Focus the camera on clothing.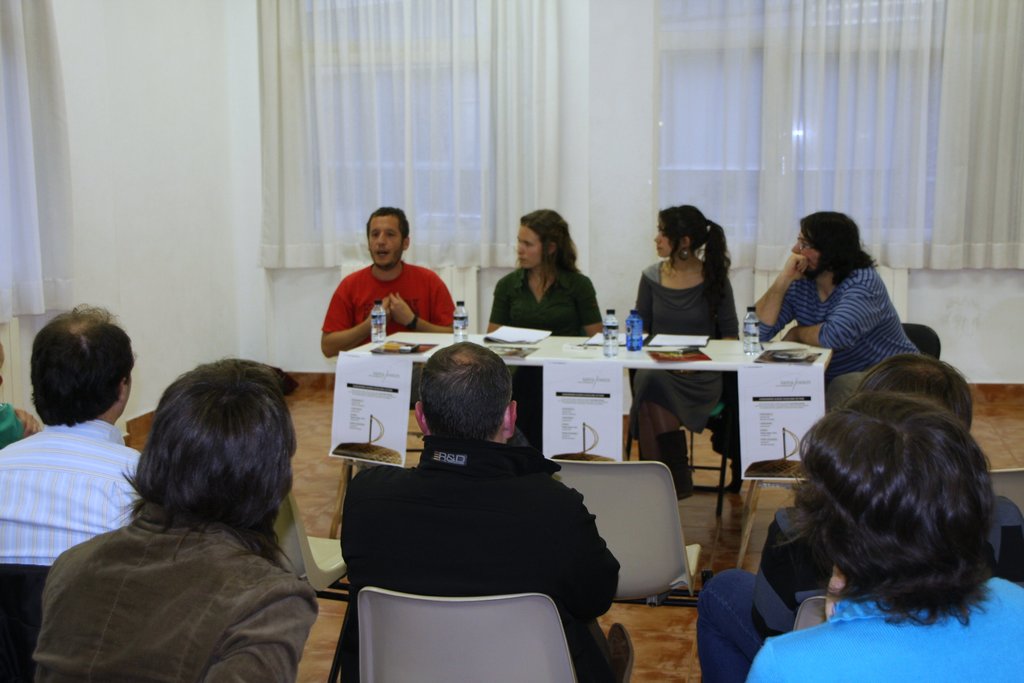
Focus region: box=[332, 385, 632, 667].
